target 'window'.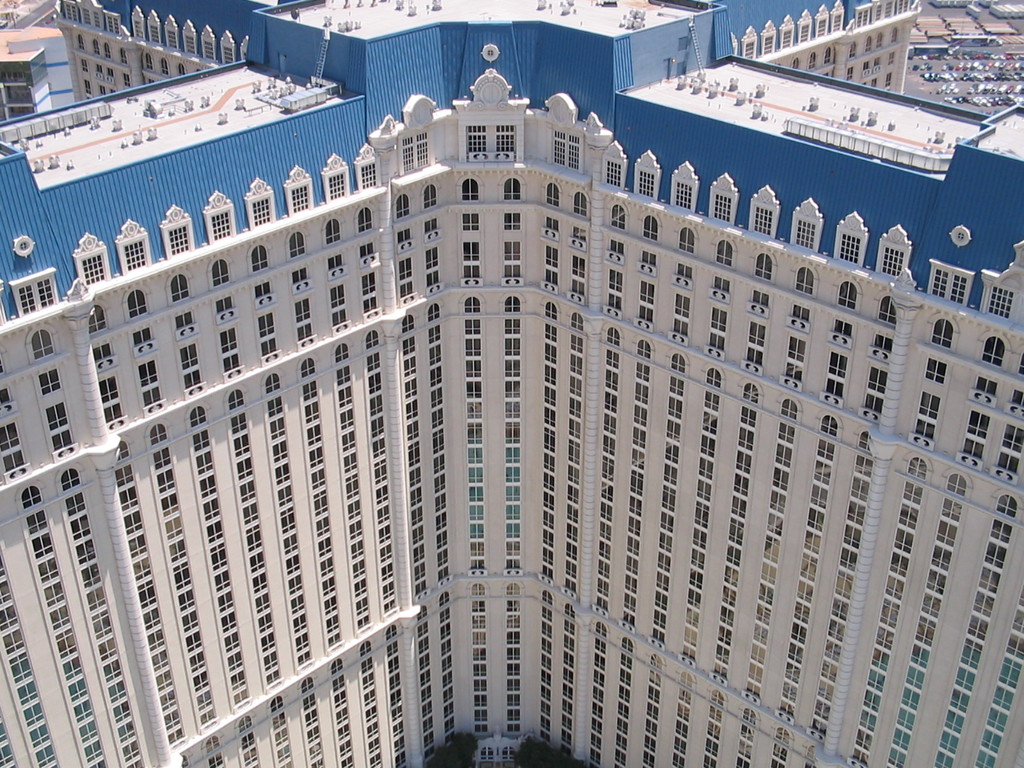
Target region: bbox=[678, 225, 700, 260].
